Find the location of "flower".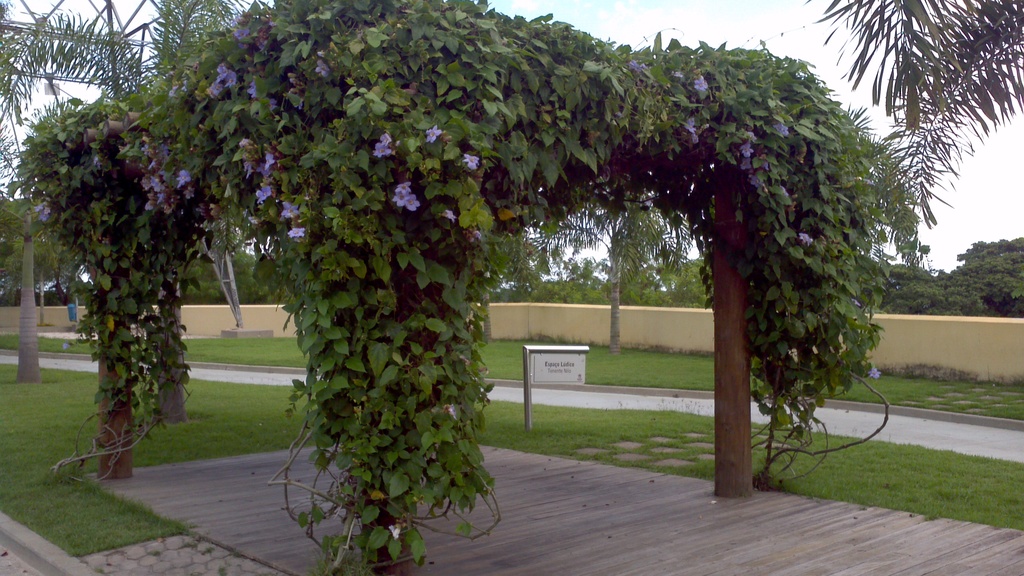
Location: <box>260,152,274,168</box>.
